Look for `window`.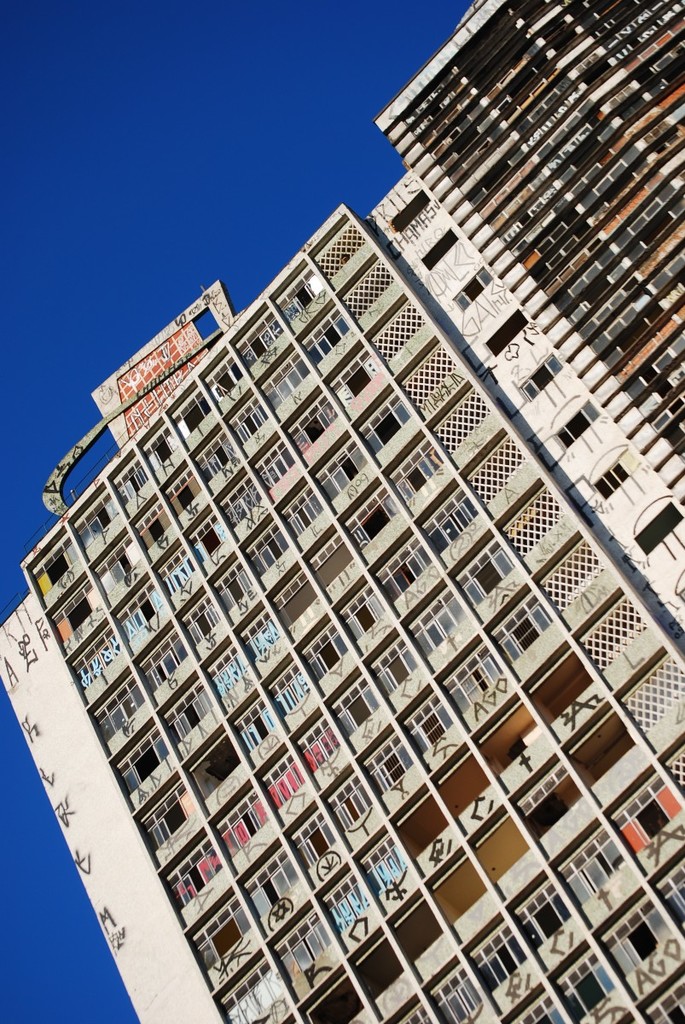
Found: {"x1": 212, "y1": 561, "x2": 253, "y2": 614}.
